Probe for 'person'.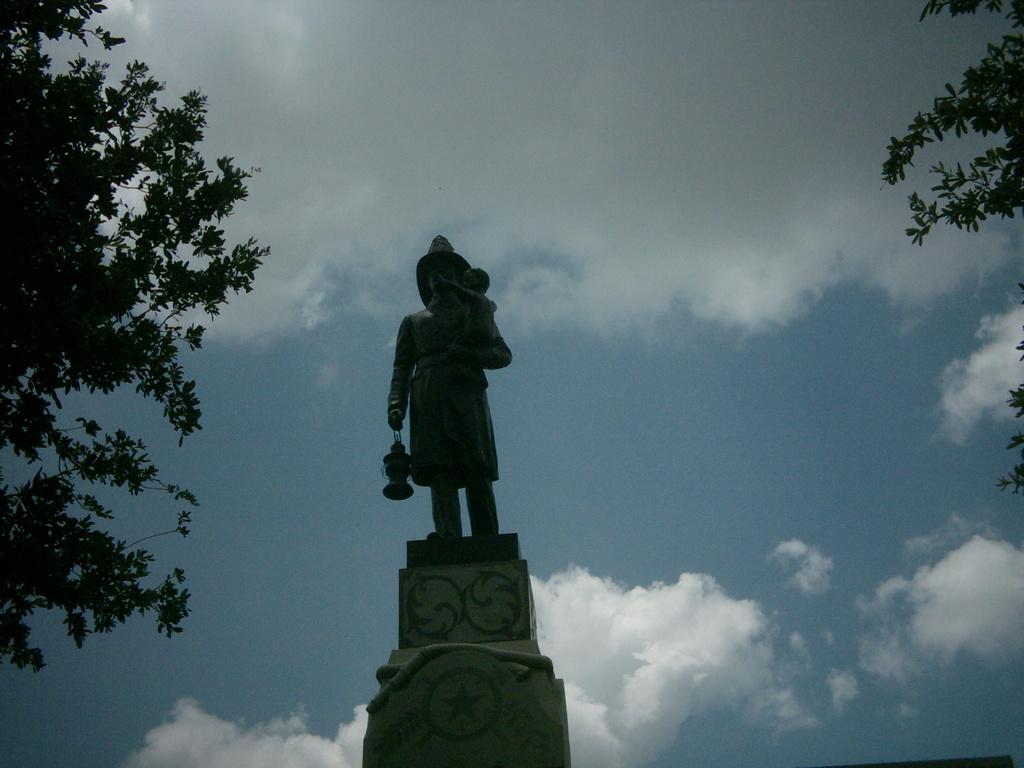
Probe result: 392:232:518:544.
